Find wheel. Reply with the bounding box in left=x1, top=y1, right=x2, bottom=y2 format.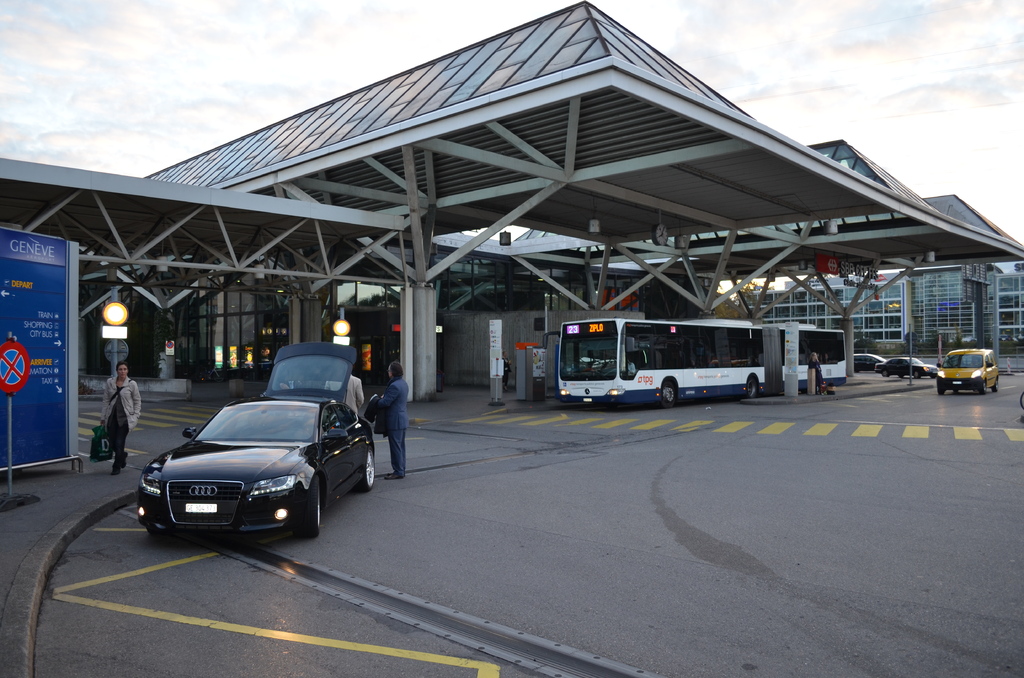
left=936, top=389, right=946, bottom=397.
